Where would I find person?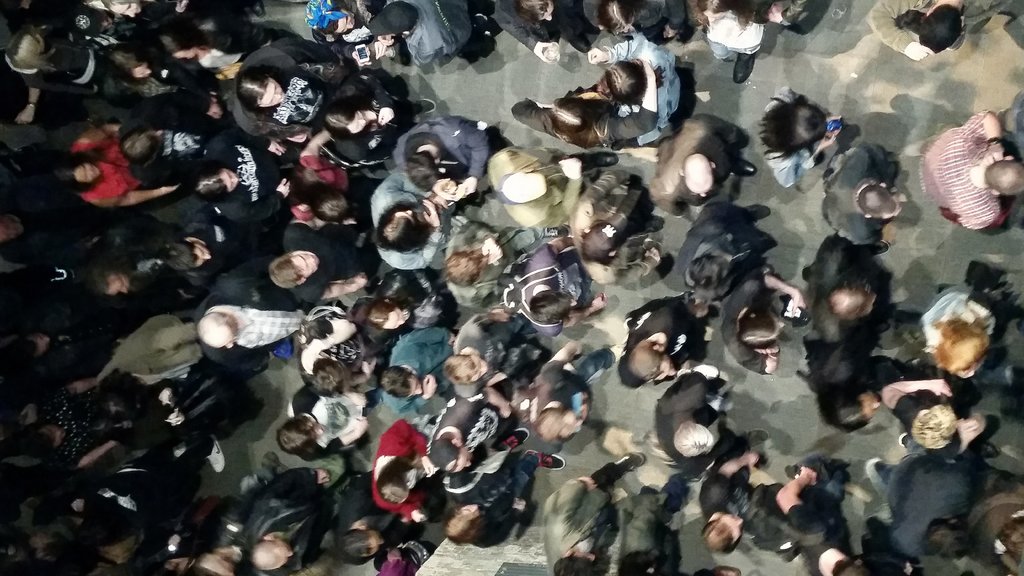
At 273 397 403 459.
